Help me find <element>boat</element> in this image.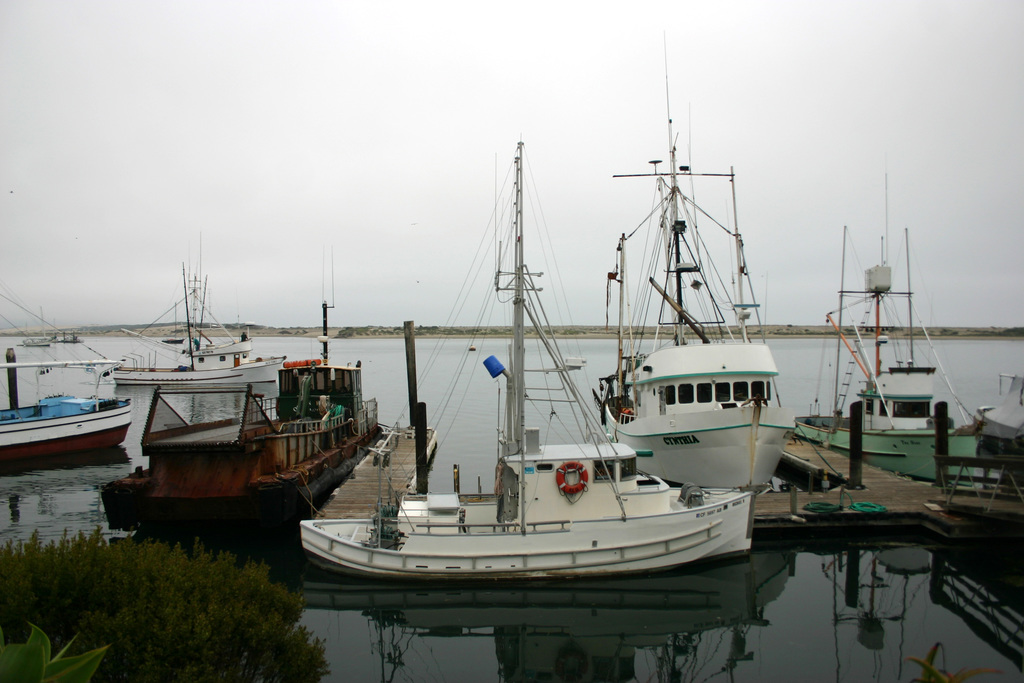
Found it: (left=291, top=81, right=818, bottom=625).
